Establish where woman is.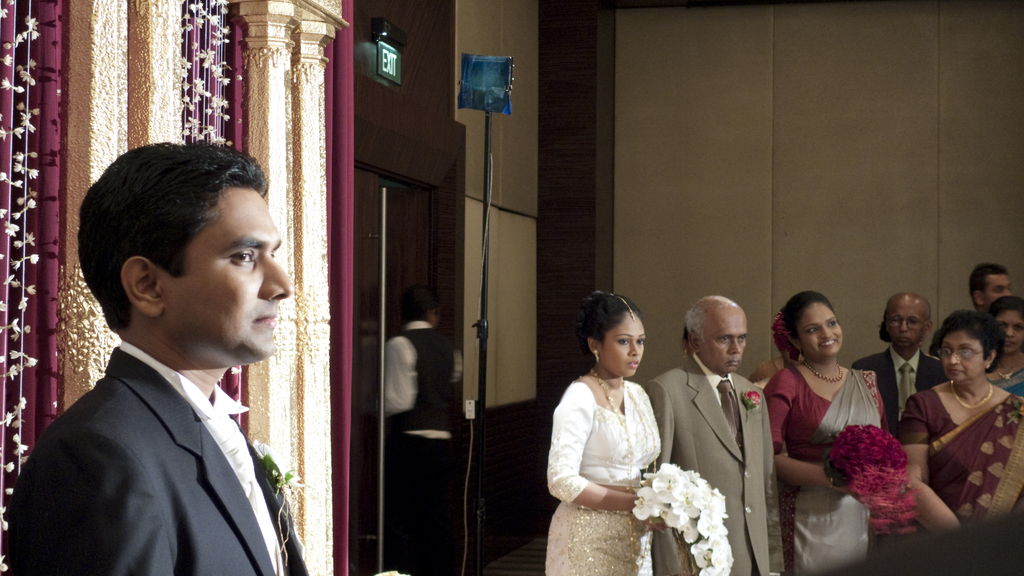
Established at [left=545, top=286, right=695, bottom=575].
